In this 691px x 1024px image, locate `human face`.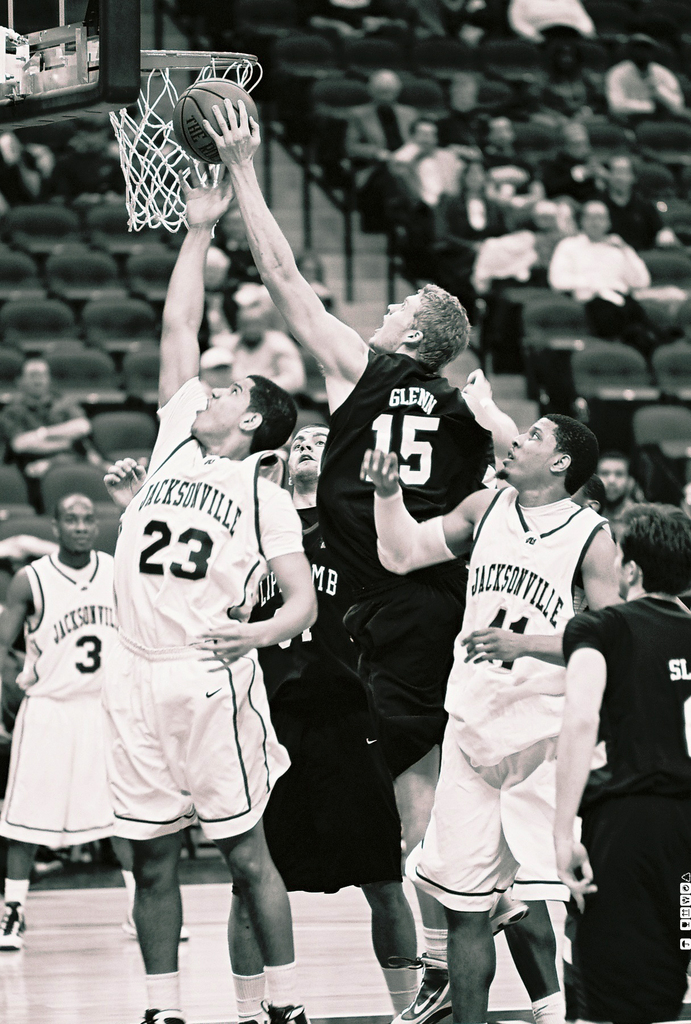
Bounding box: (left=55, top=500, right=97, bottom=556).
